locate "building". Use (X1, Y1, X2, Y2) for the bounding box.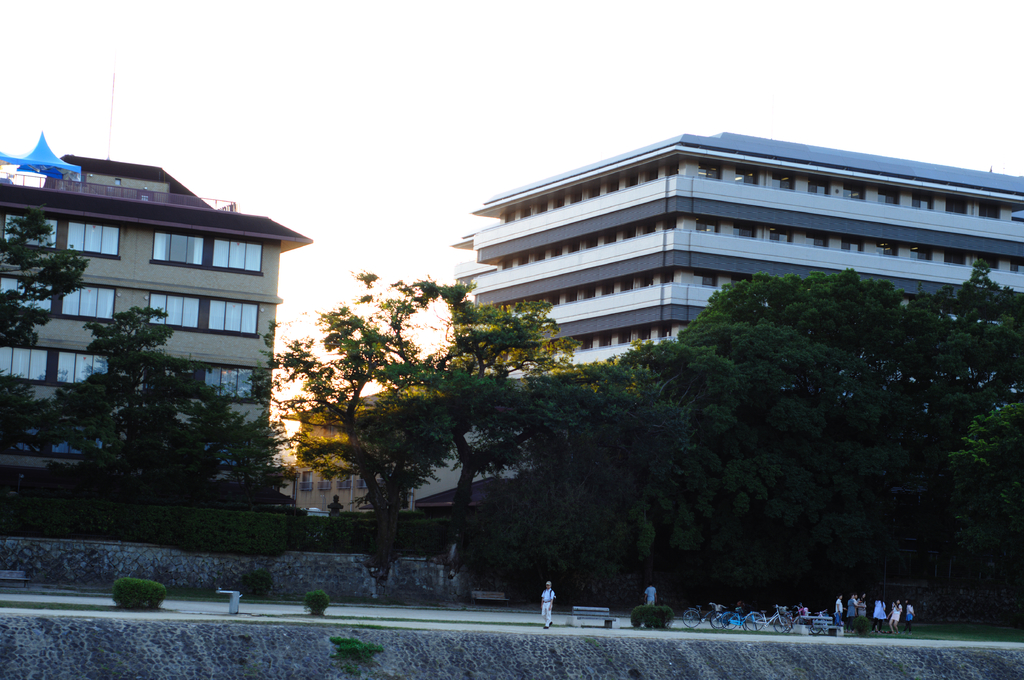
(277, 384, 397, 519).
